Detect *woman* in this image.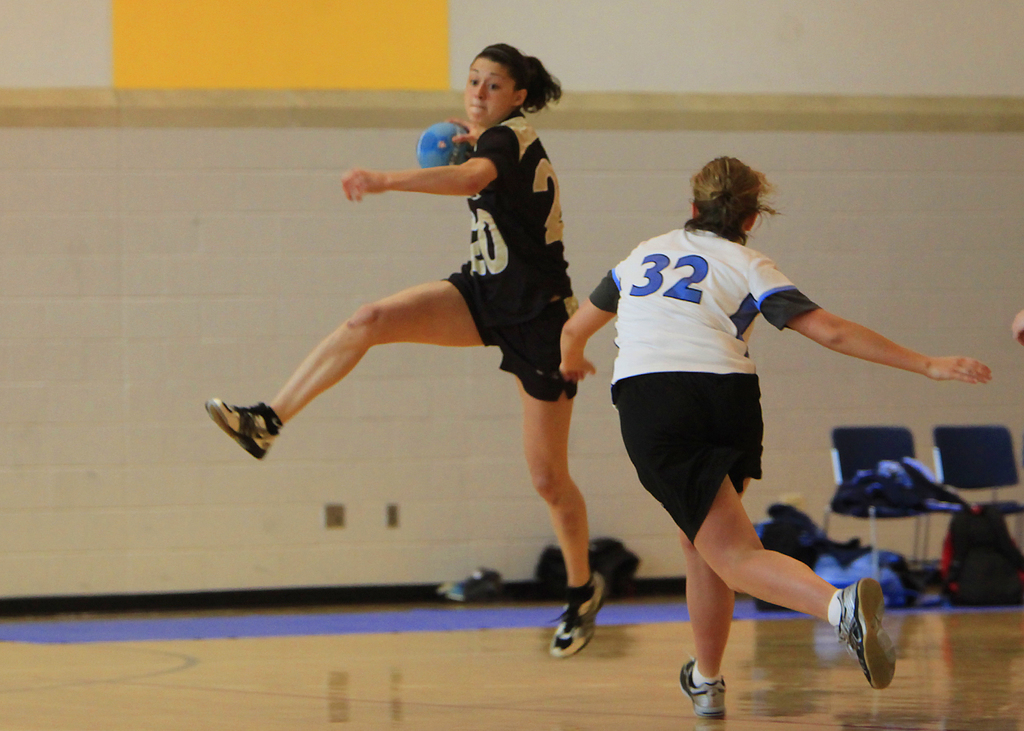
Detection: left=203, top=42, right=611, bottom=666.
